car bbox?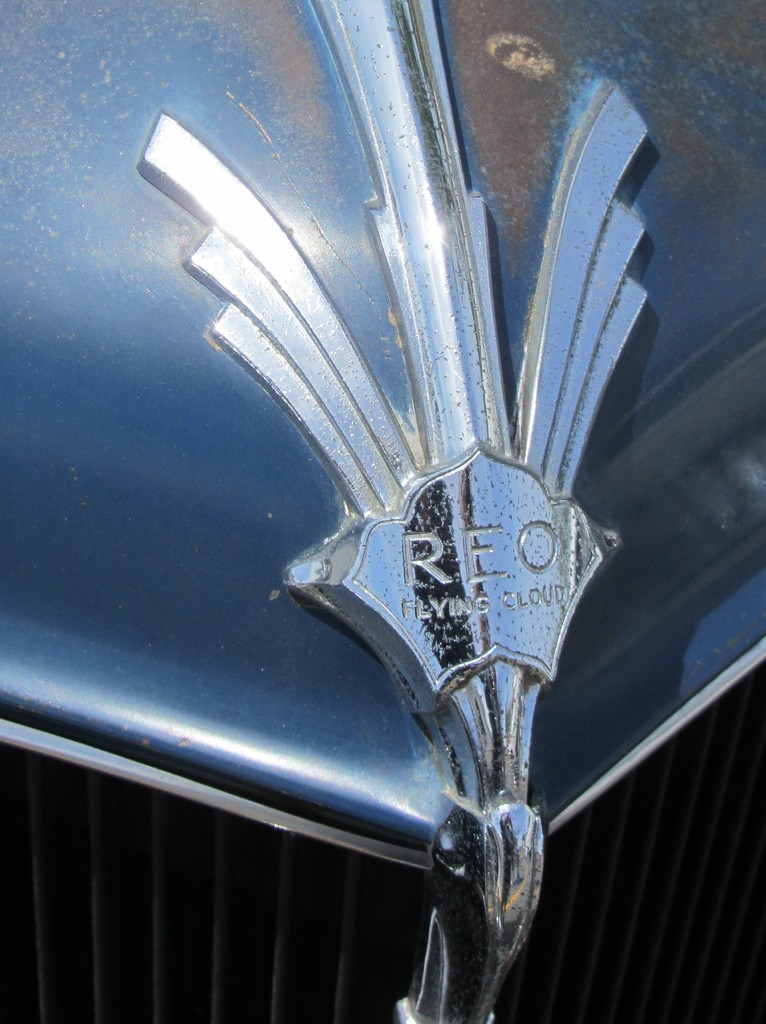
x1=0, y1=0, x2=765, y2=1023
